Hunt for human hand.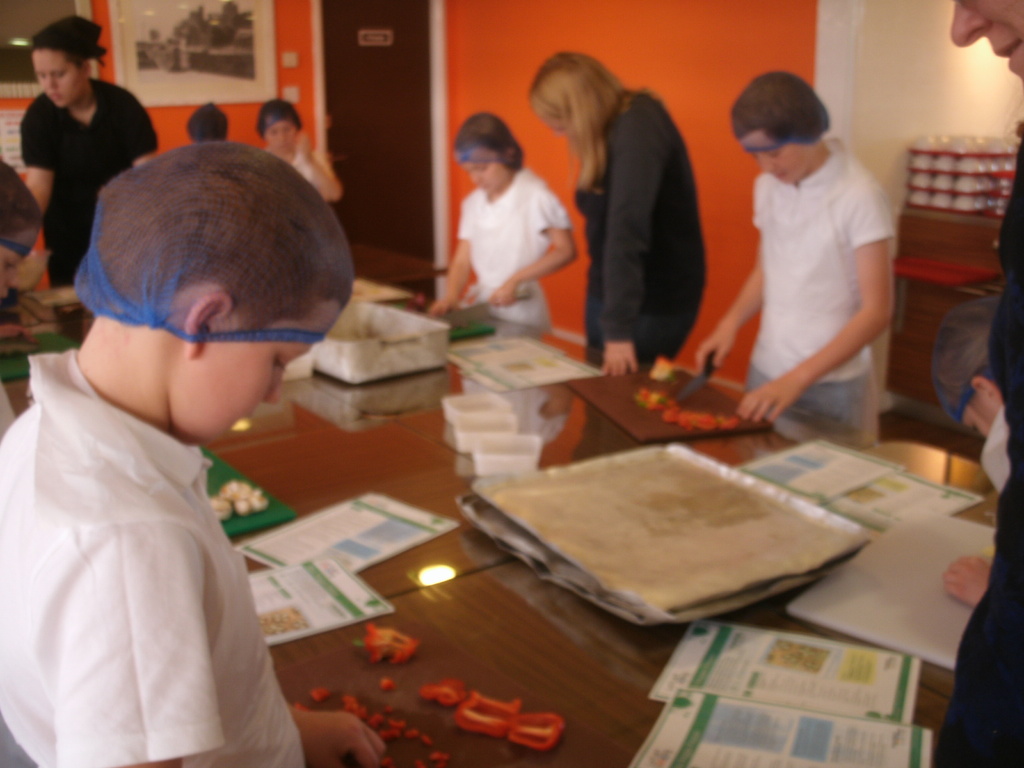
Hunted down at region(297, 134, 316, 162).
